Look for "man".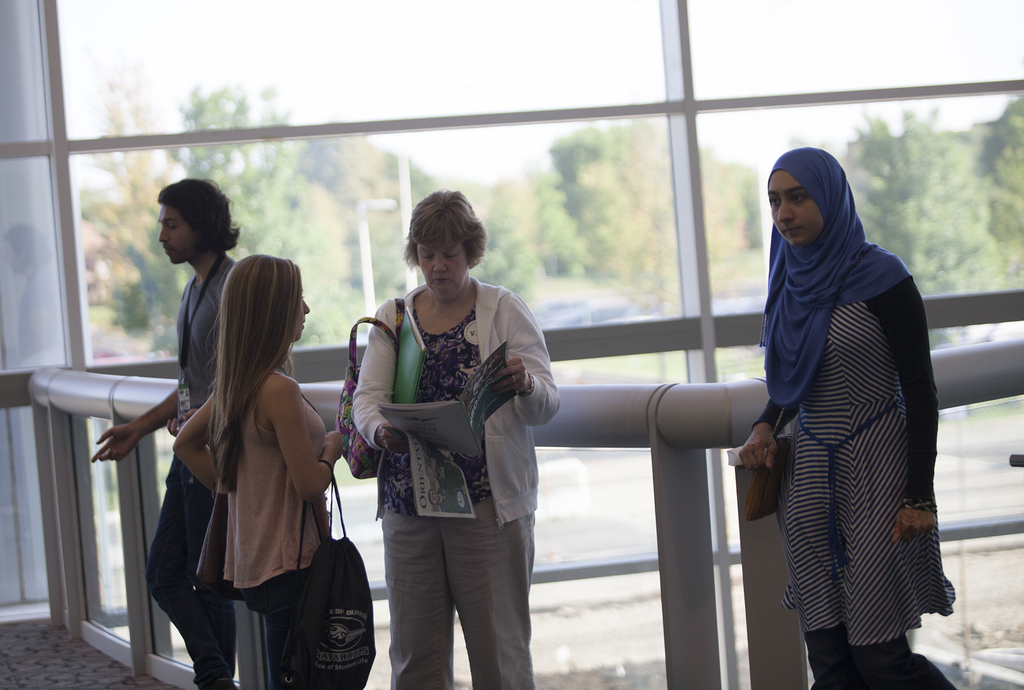
Found: 93, 177, 243, 689.
